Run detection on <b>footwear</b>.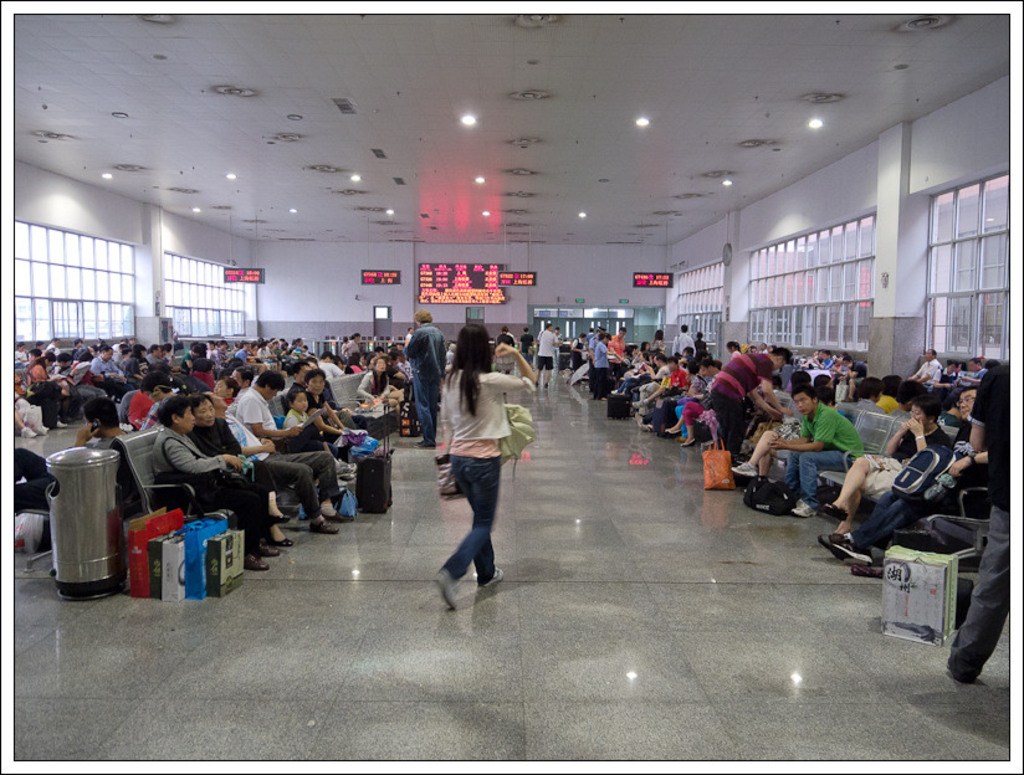
Result: [x1=729, y1=458, x2=757, y2=479].
